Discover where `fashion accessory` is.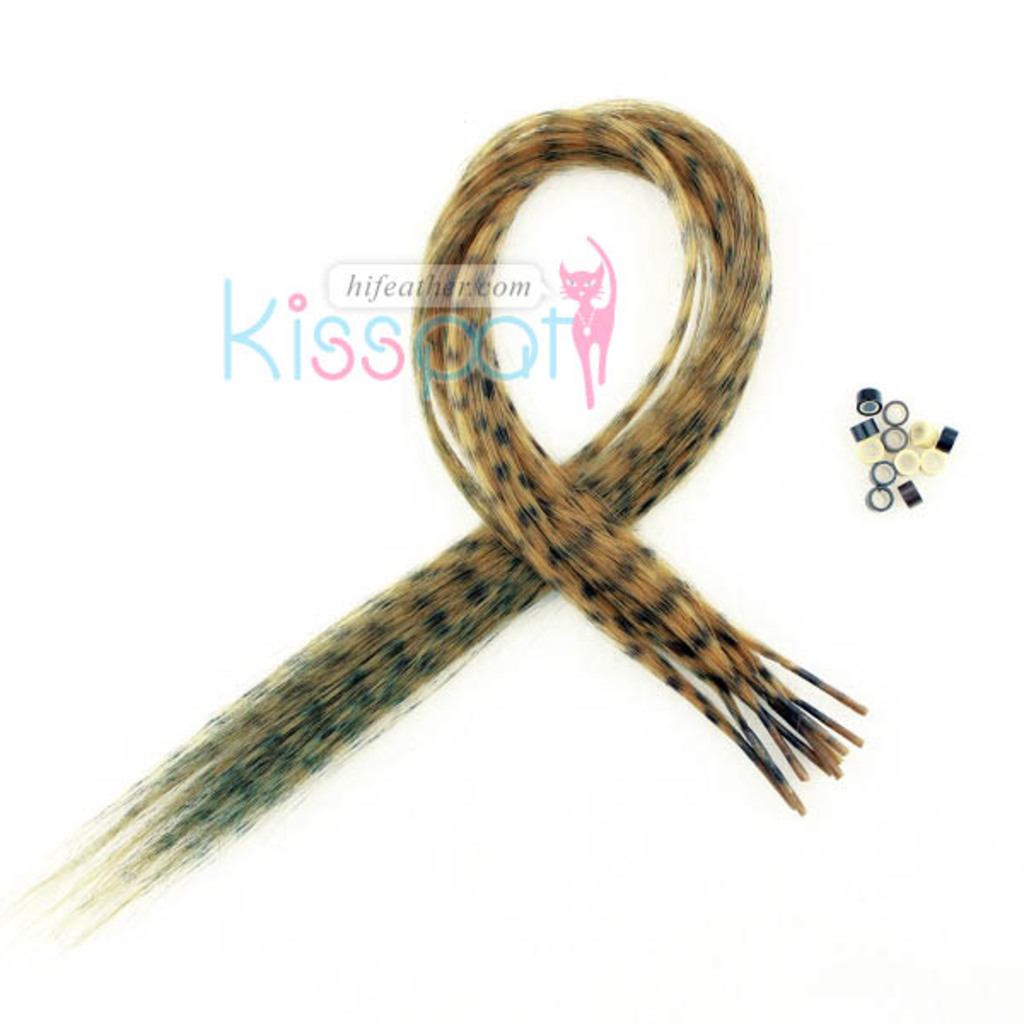
Discovered at bbox=[7, 92, 864, 956].
